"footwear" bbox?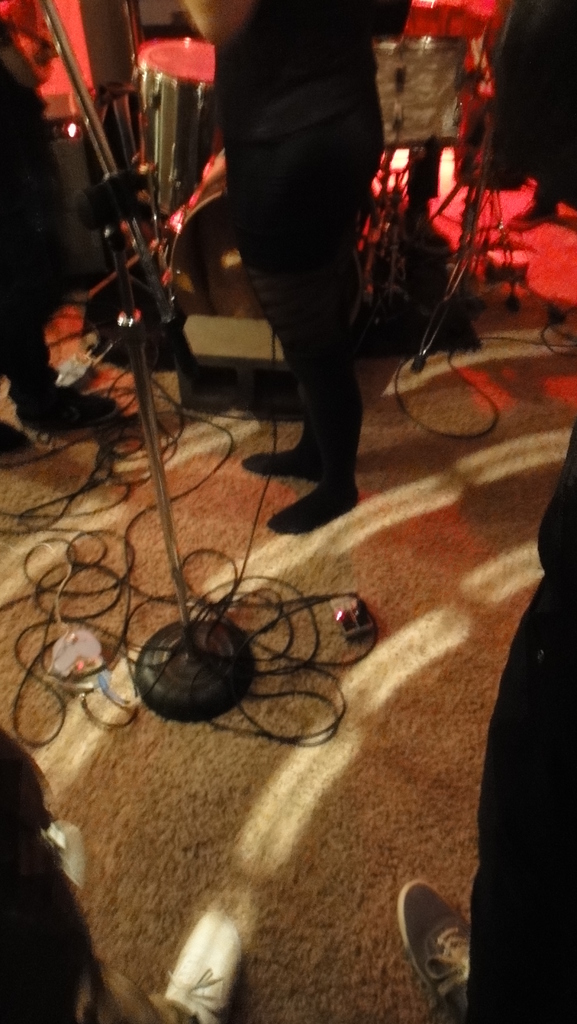
box(19, 383, 131, 441)
